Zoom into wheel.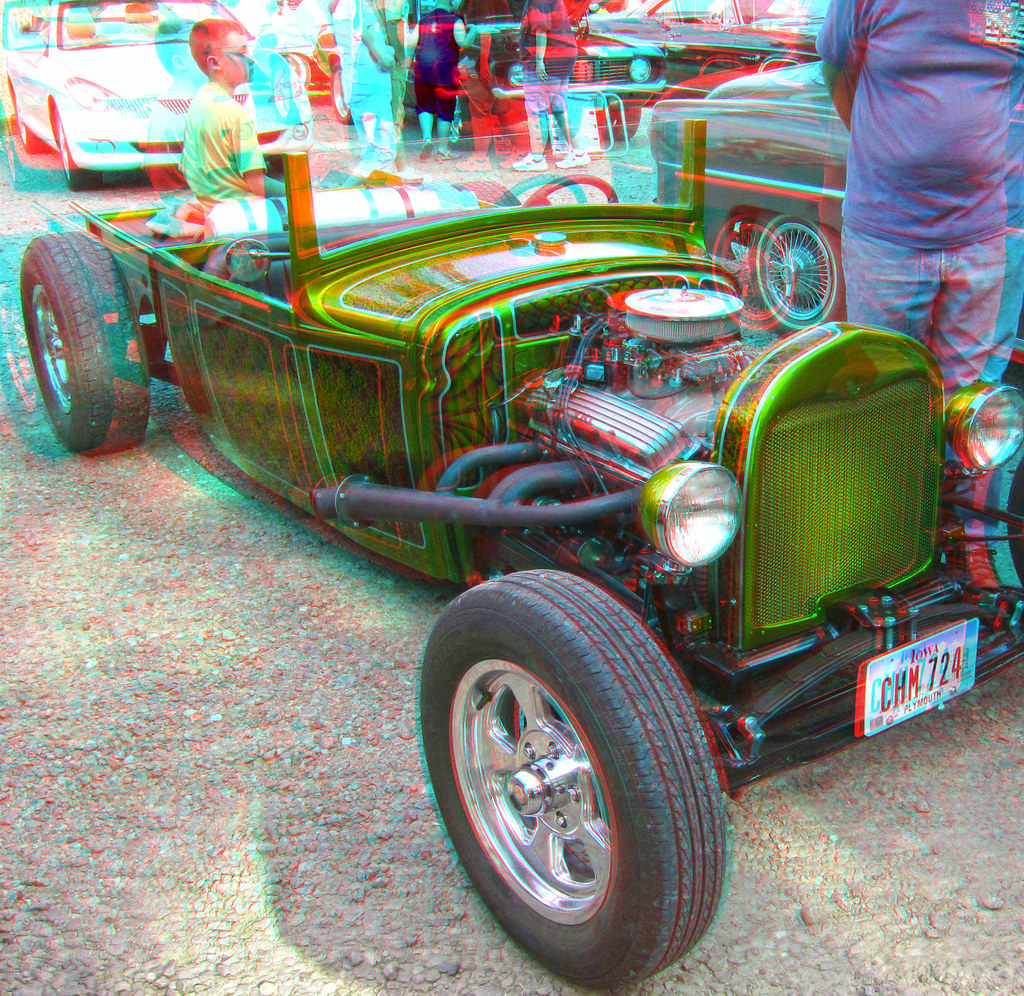
Zoom target: 445 592 735 962.
